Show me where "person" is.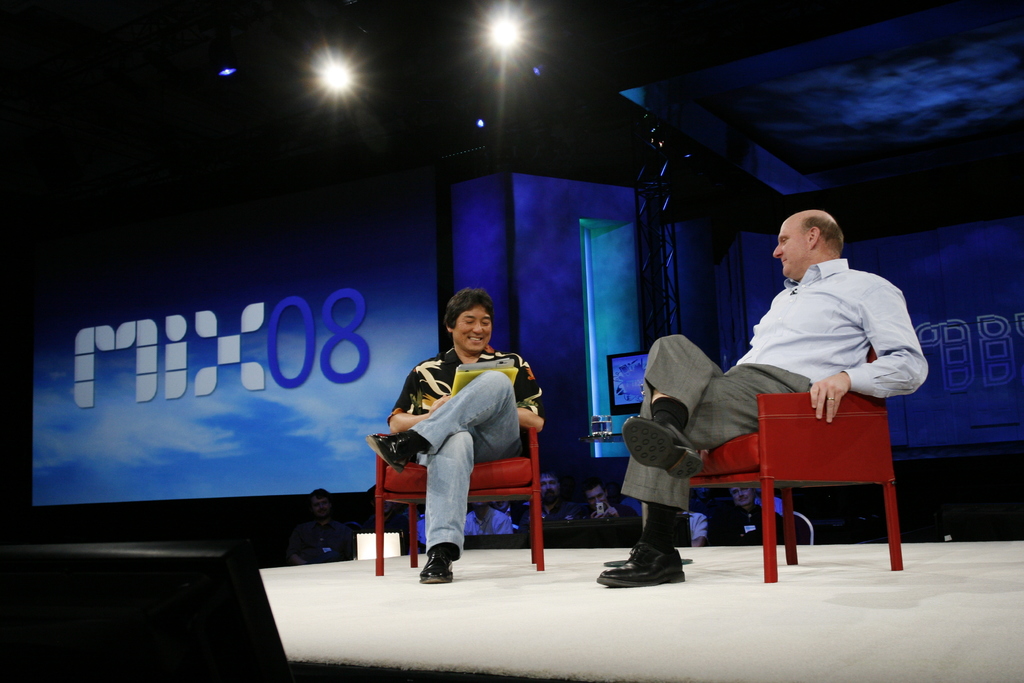
"person" is at box(494, 499, 523, 538).
